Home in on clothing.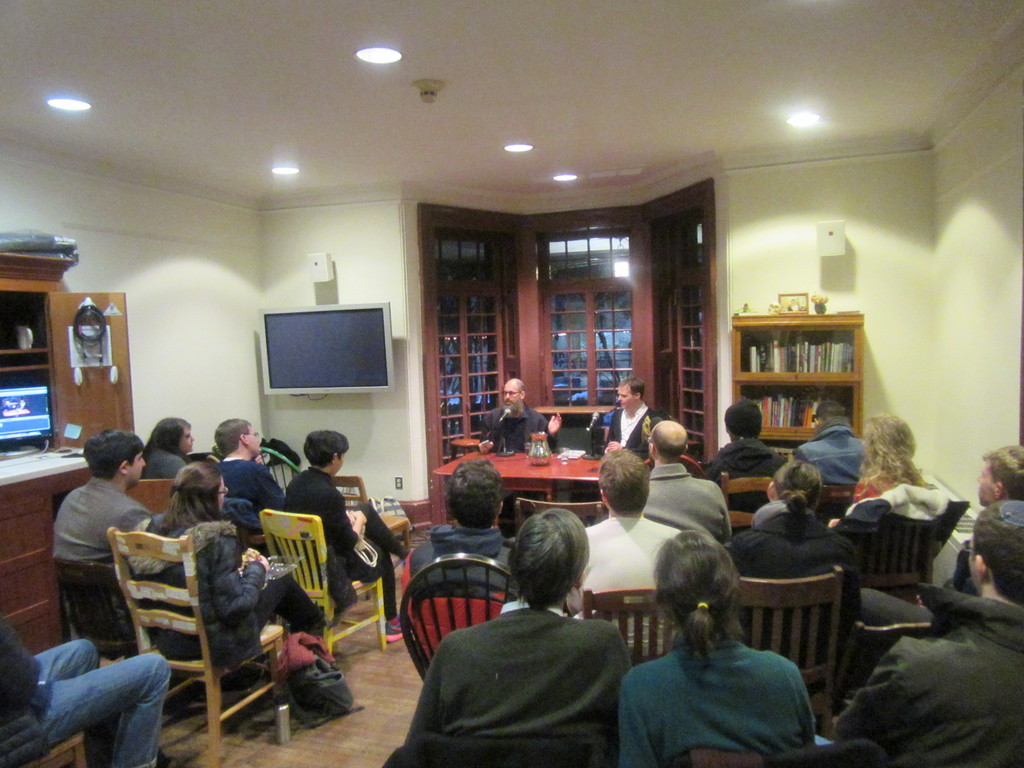
Homed in at [x1=624, y1=643, x2=820, y2=767].
